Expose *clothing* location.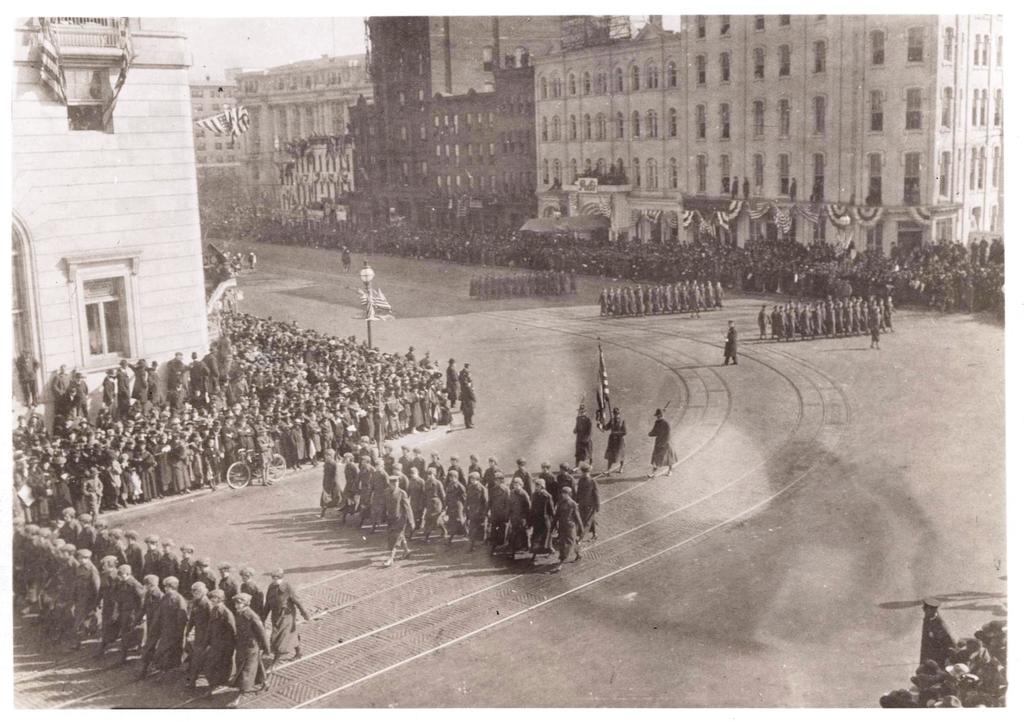
Exposed at box(32, 469, 57, 519).
